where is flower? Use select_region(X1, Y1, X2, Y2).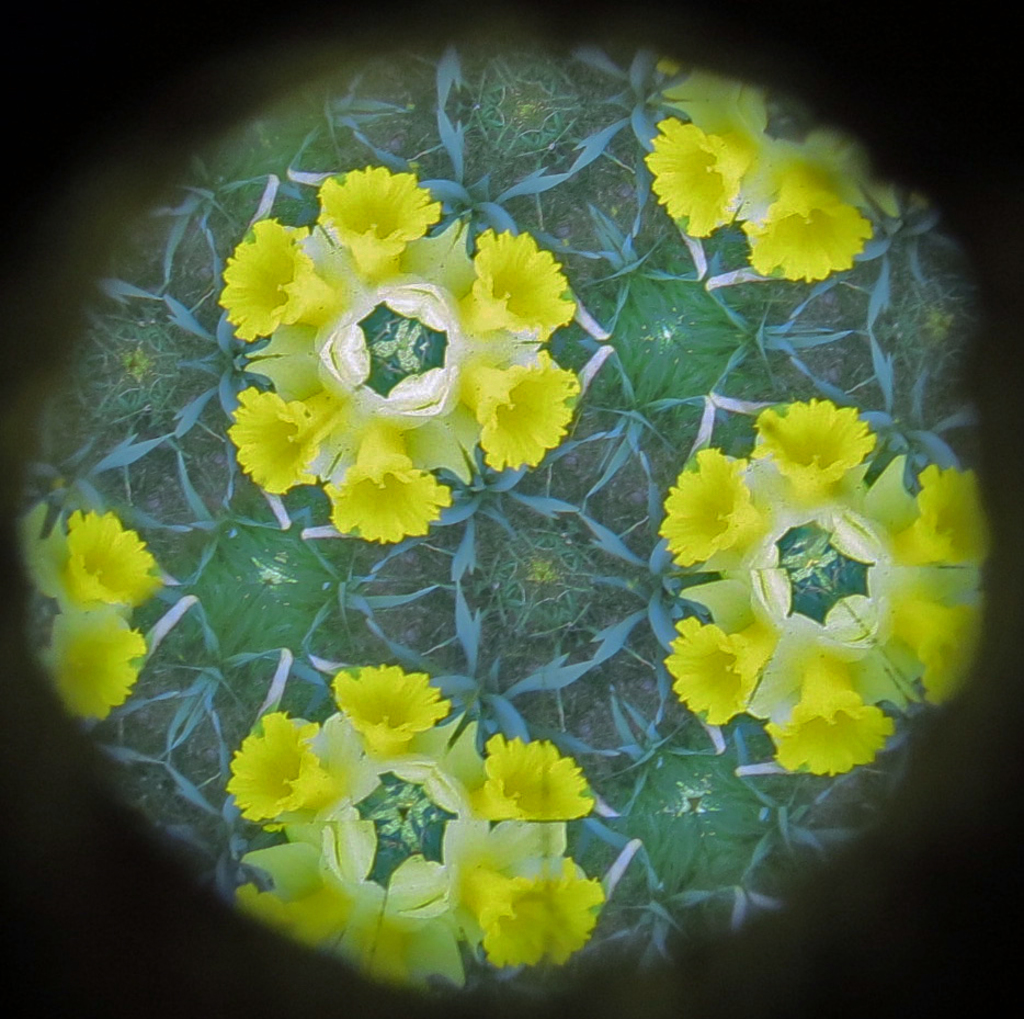
select_region(887, 460, 993, 568).
